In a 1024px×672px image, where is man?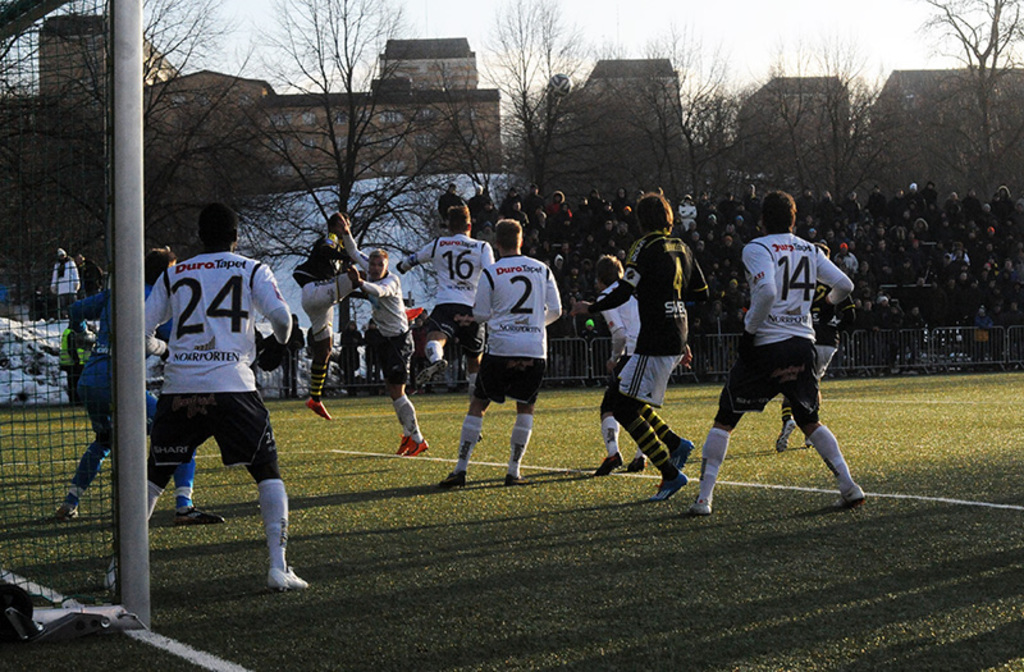
392 202 493 393.
